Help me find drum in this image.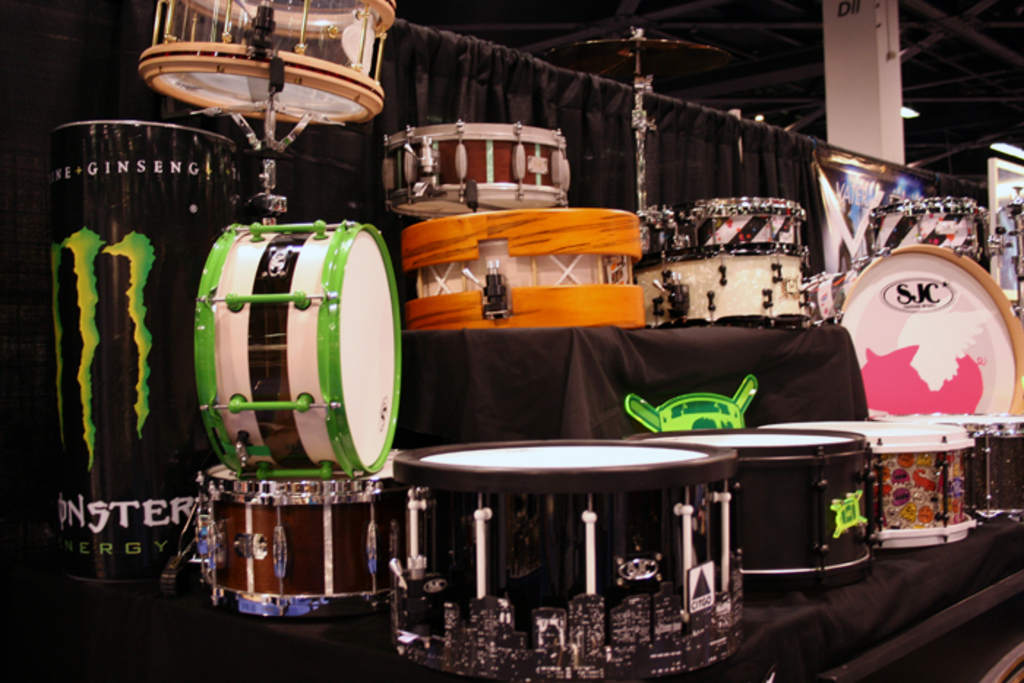
Found it: l=803, t=244, r=1023, b=414.
